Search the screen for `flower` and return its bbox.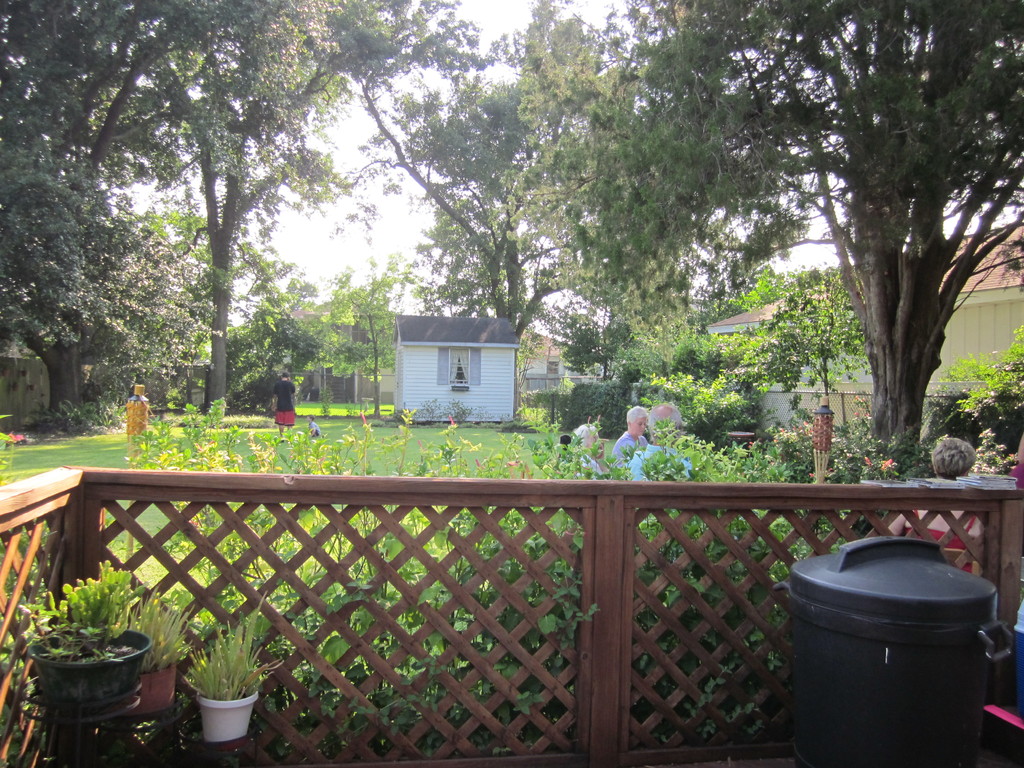
Found: (left=882, top=458, right=894, bottom=464).
